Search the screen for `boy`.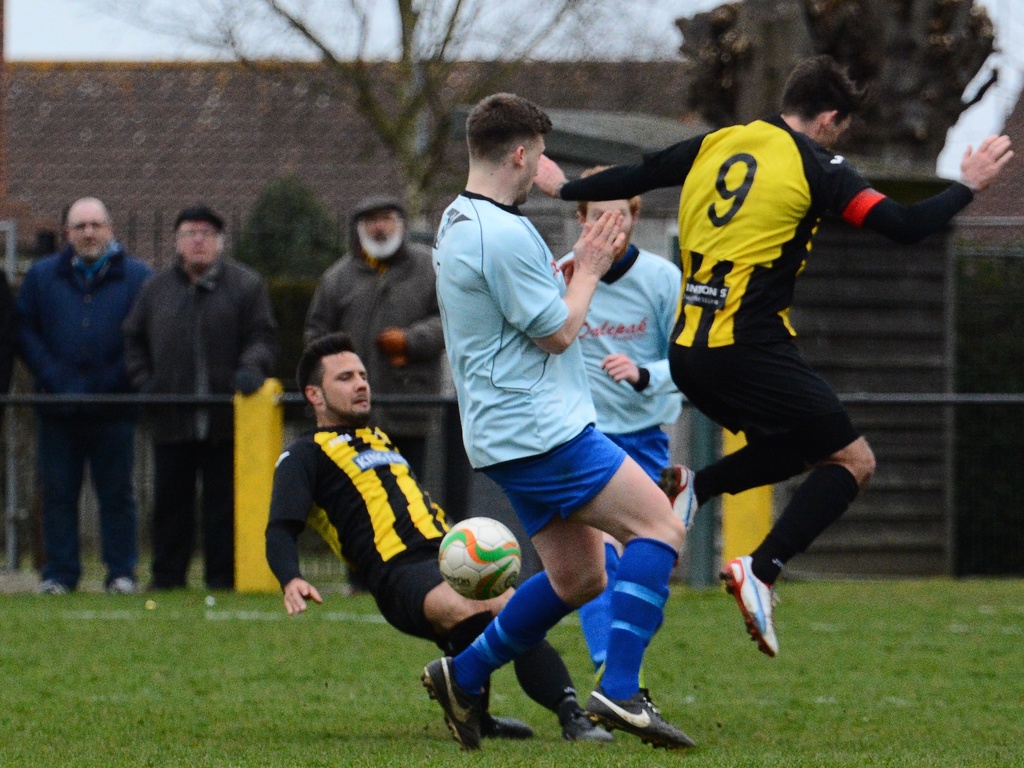
Found at [x1=415, y1=90, x2=695, y2=753].
